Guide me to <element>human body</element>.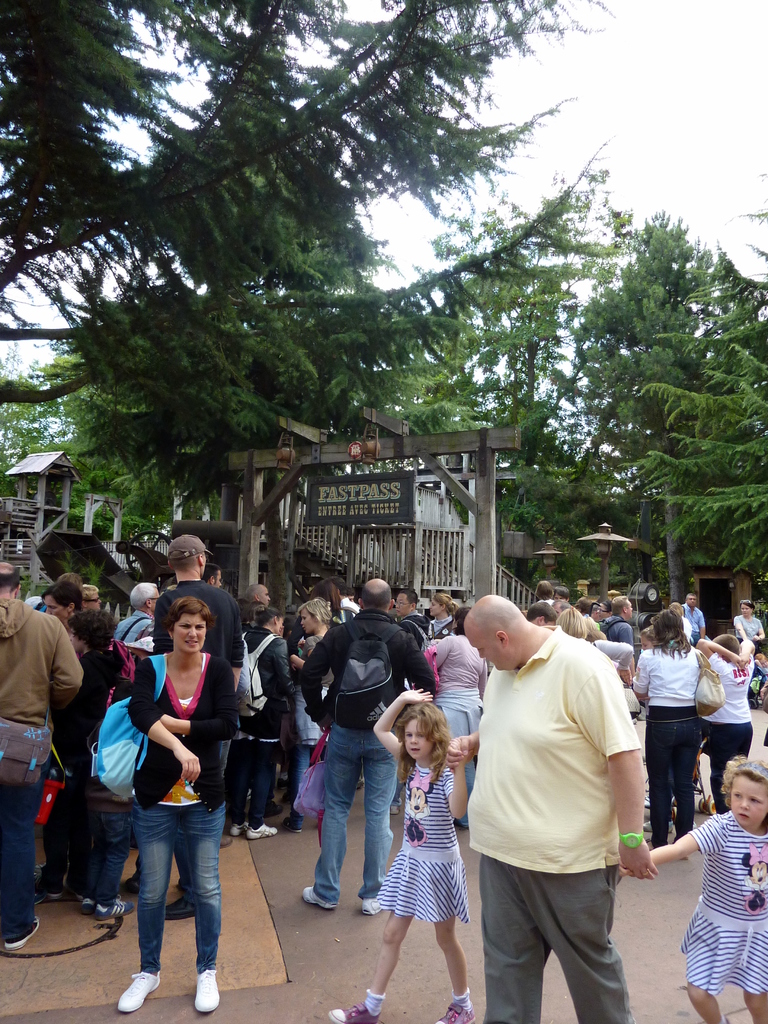
Guidance: [682,588,708,662].
